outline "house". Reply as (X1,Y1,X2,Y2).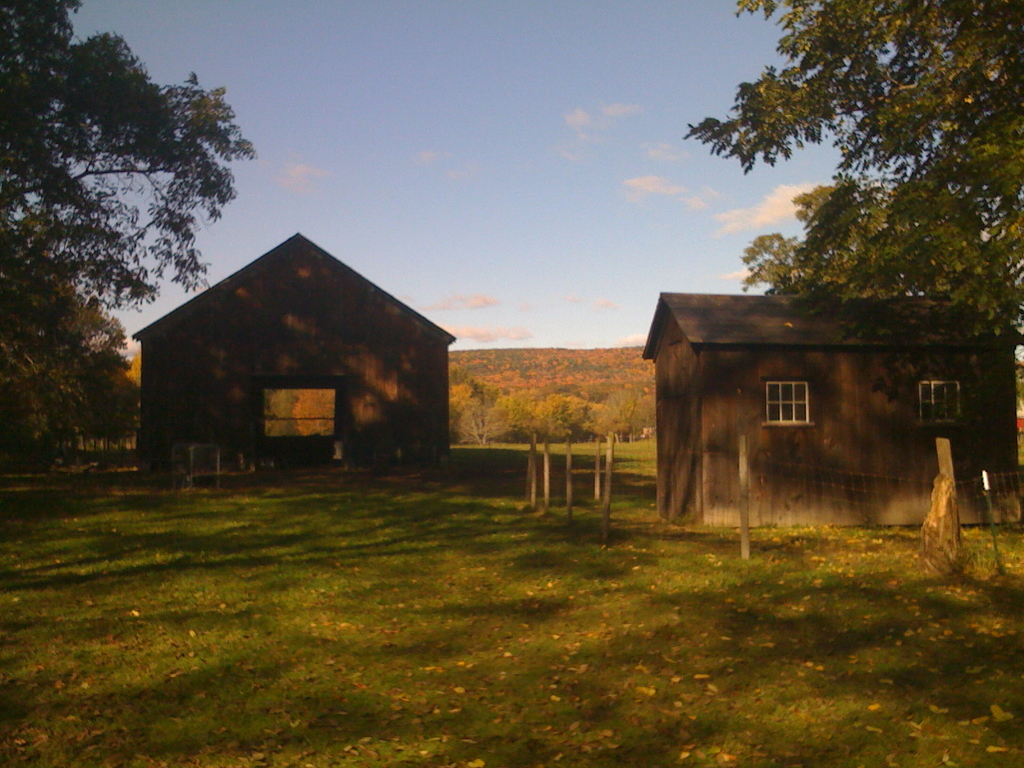
(134,232,458,477).
